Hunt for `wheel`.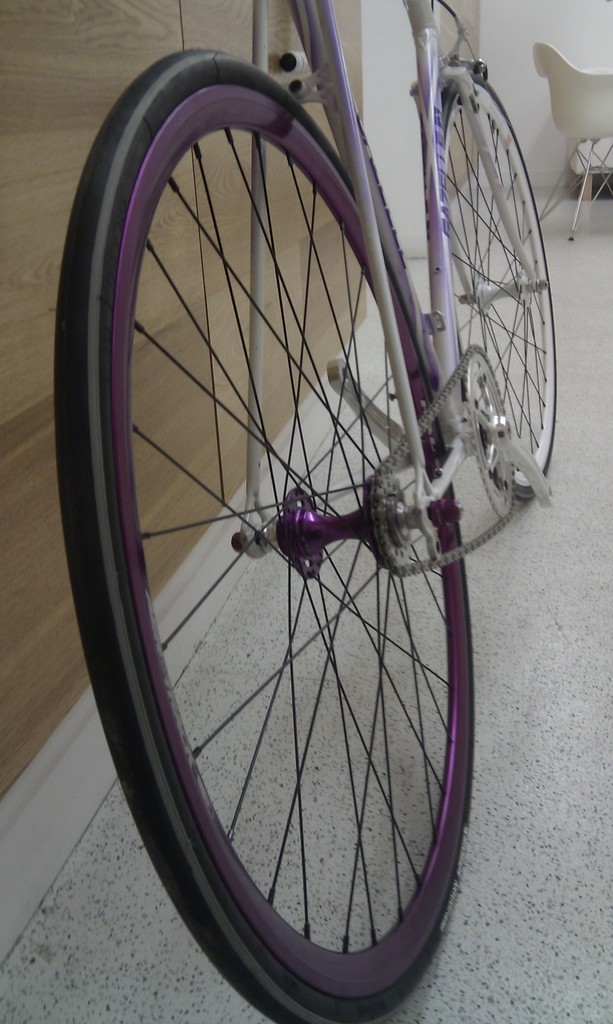
Hunted down at region(425, 70, 559, 504).
